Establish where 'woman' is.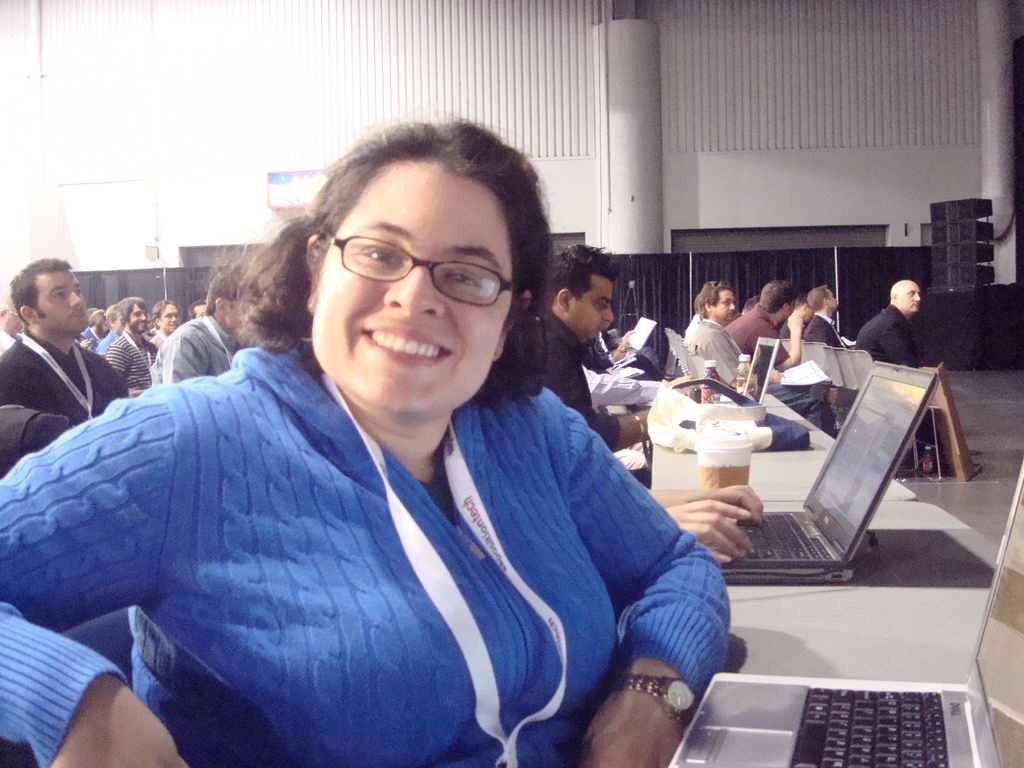
Established at l=83, t=308, r=111, b=346.
